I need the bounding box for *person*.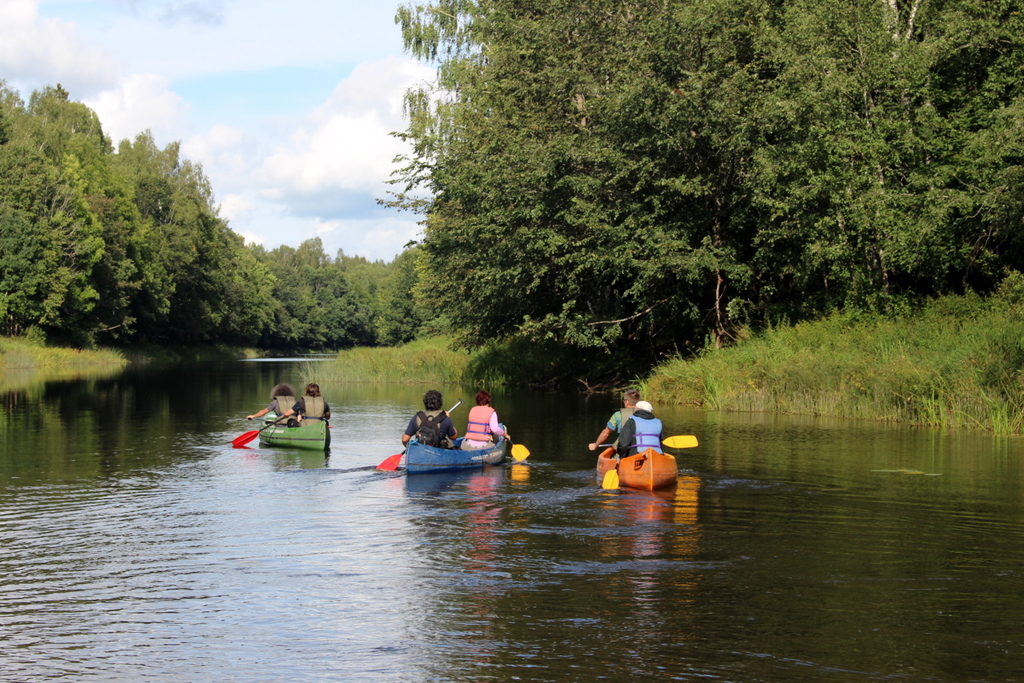
Here it is: rect(283, 386, 325, 425).
